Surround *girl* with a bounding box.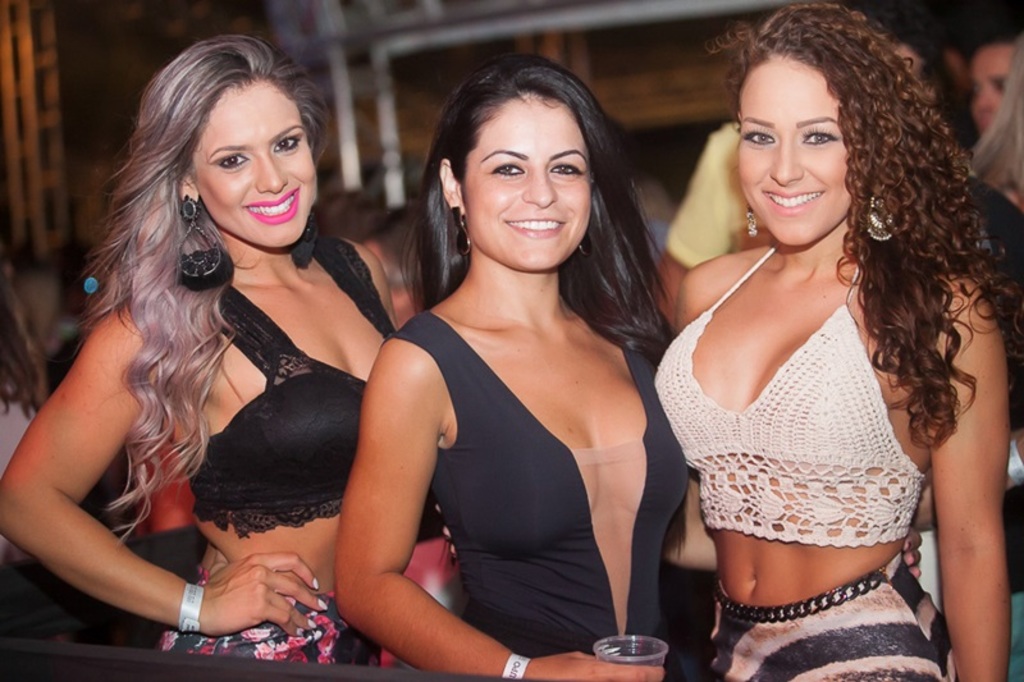
rect(0, 28, 402, 669).
